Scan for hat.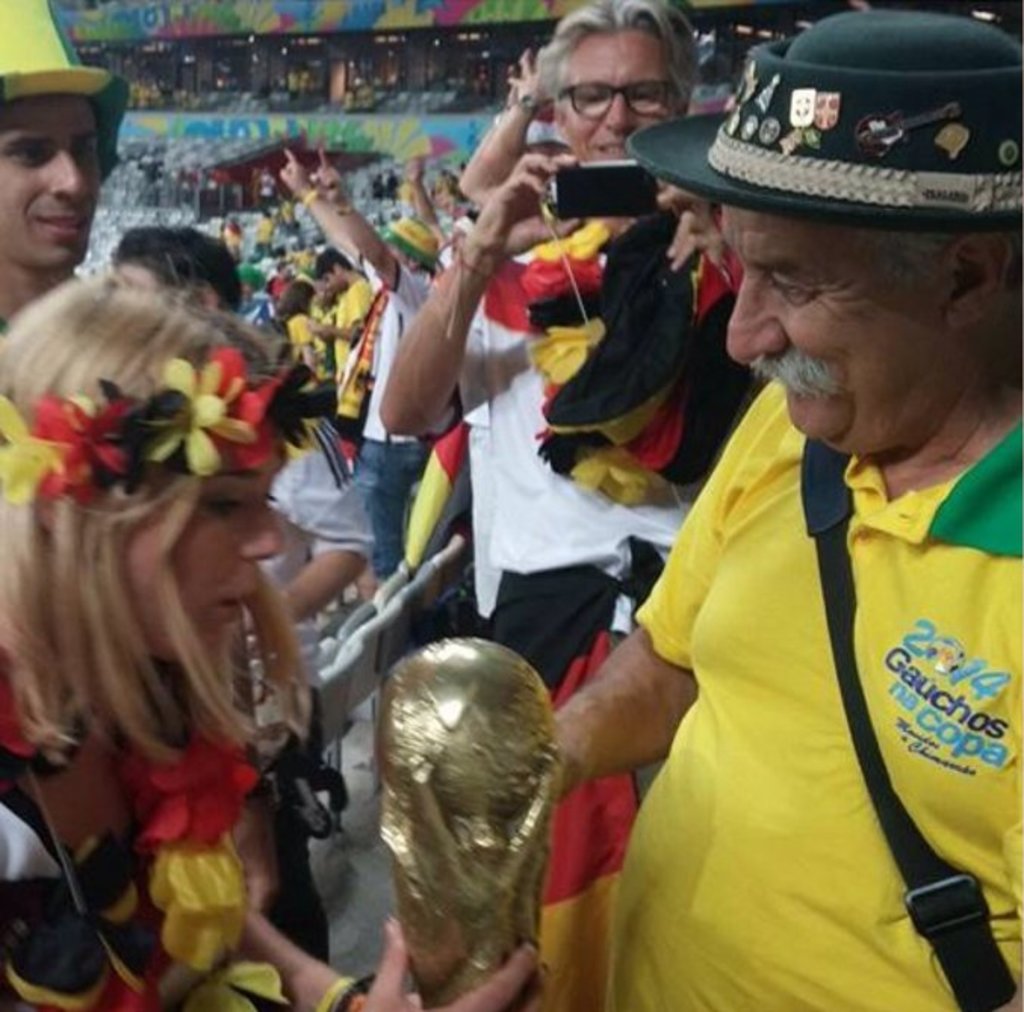
Scan result: BBox(0, 0, 113, 110).
